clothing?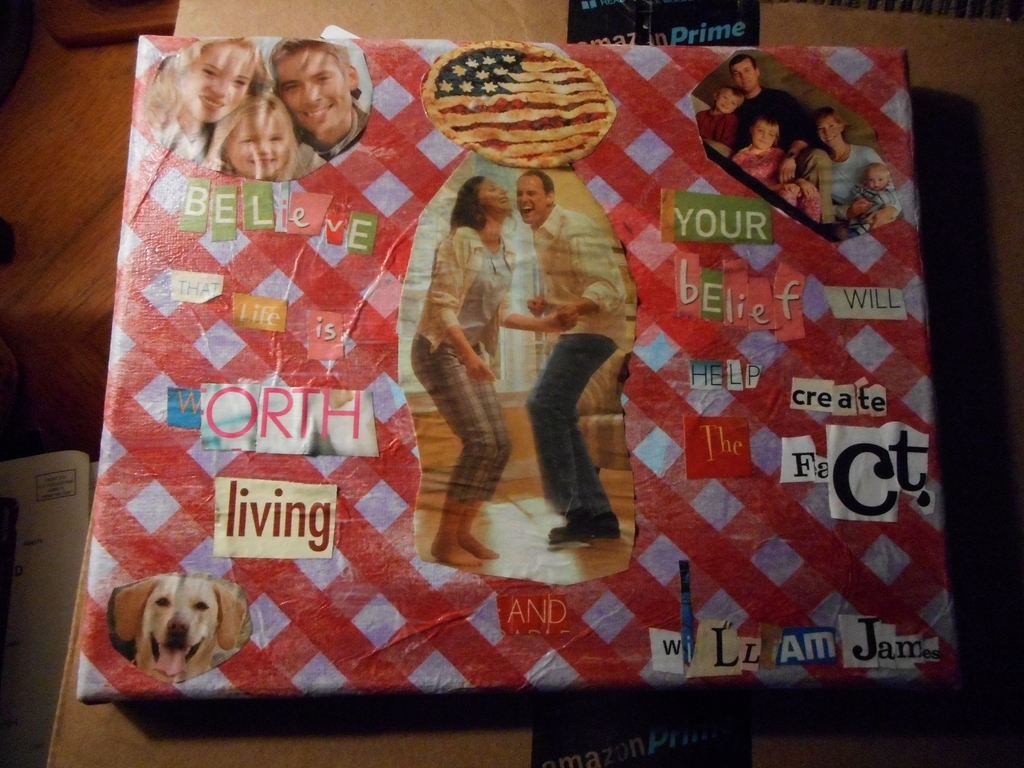
(x1=409, y1=223, x2=516, y2=499)
